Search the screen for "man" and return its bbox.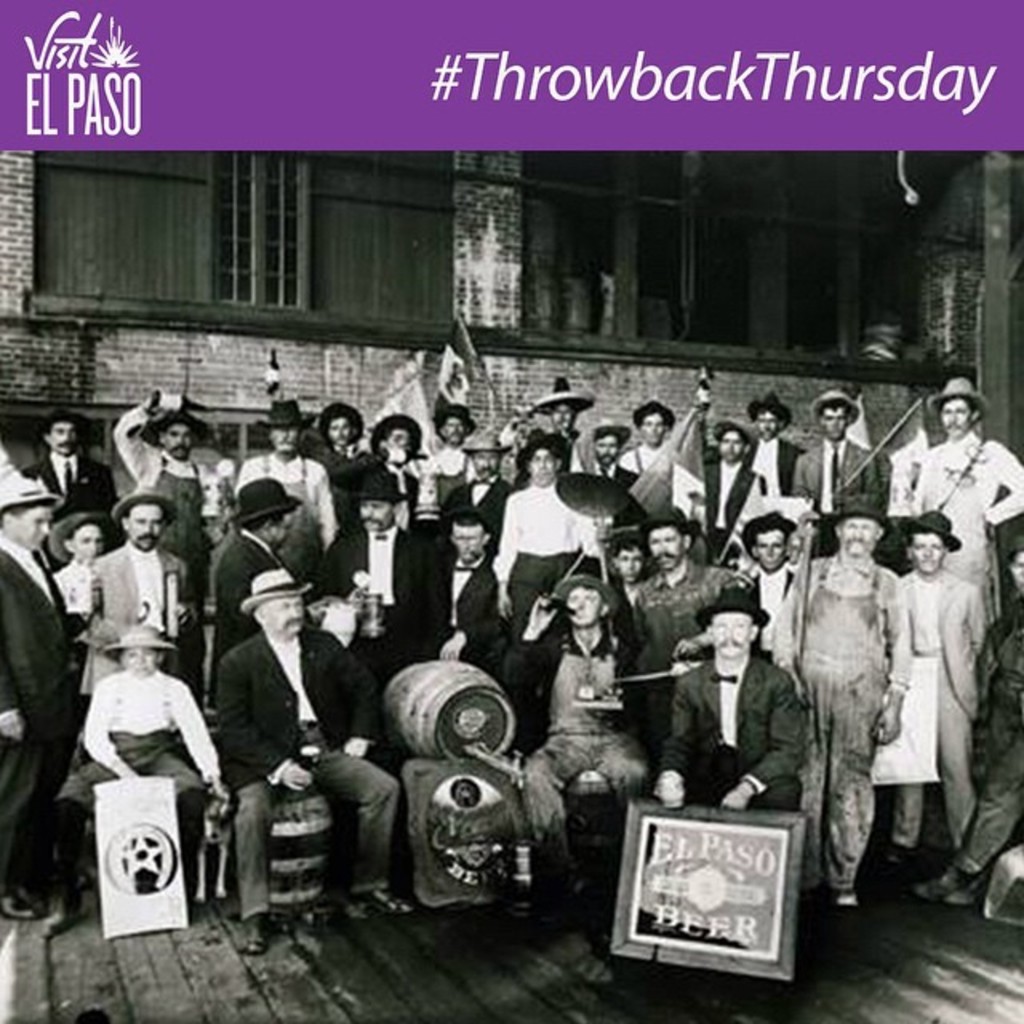
Found: bbox(586, 419, 642, 488).
